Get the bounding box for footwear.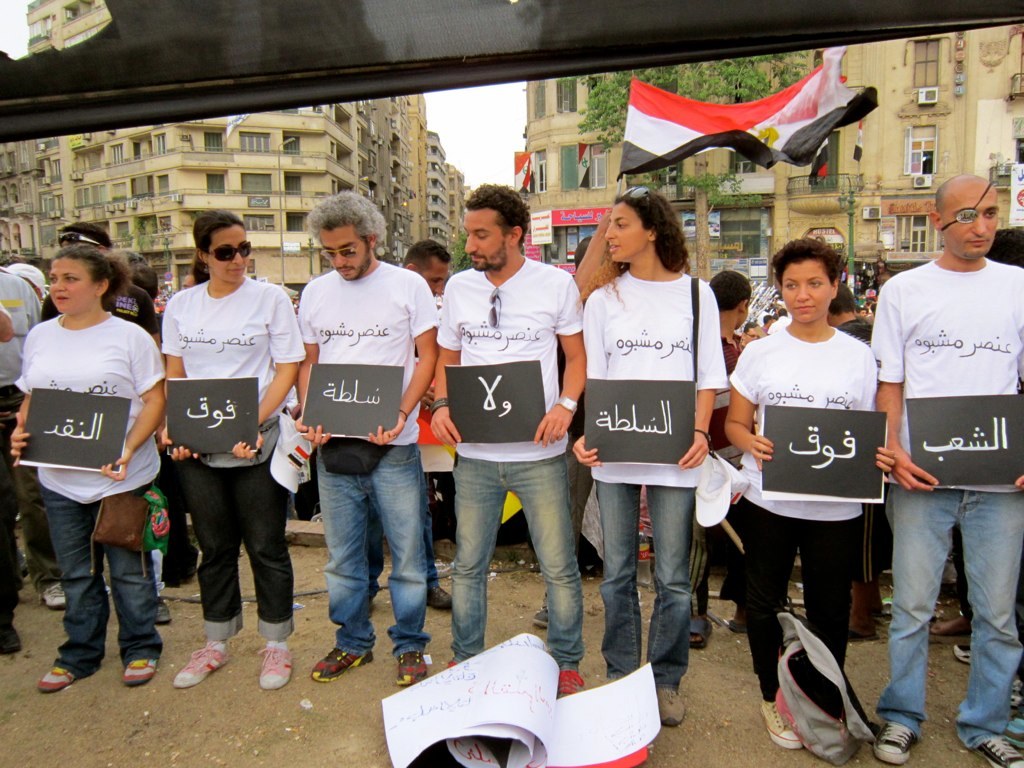
(763,703,801,755).
